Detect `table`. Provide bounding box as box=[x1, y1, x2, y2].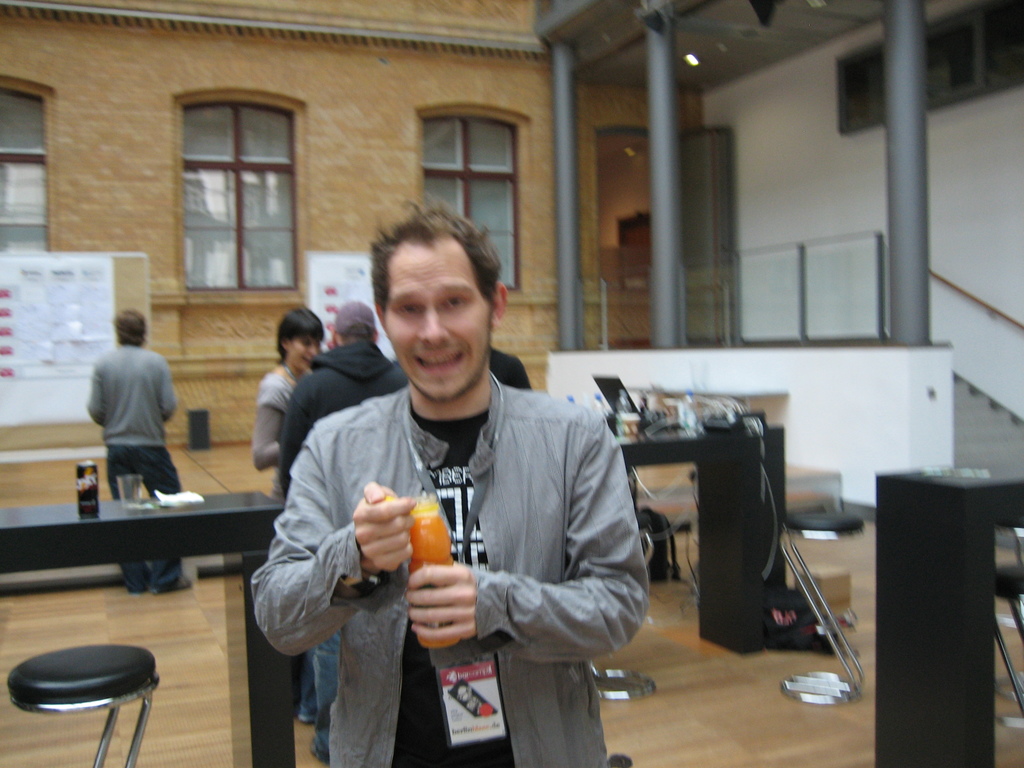
box=[615, 391, 778, 673].
